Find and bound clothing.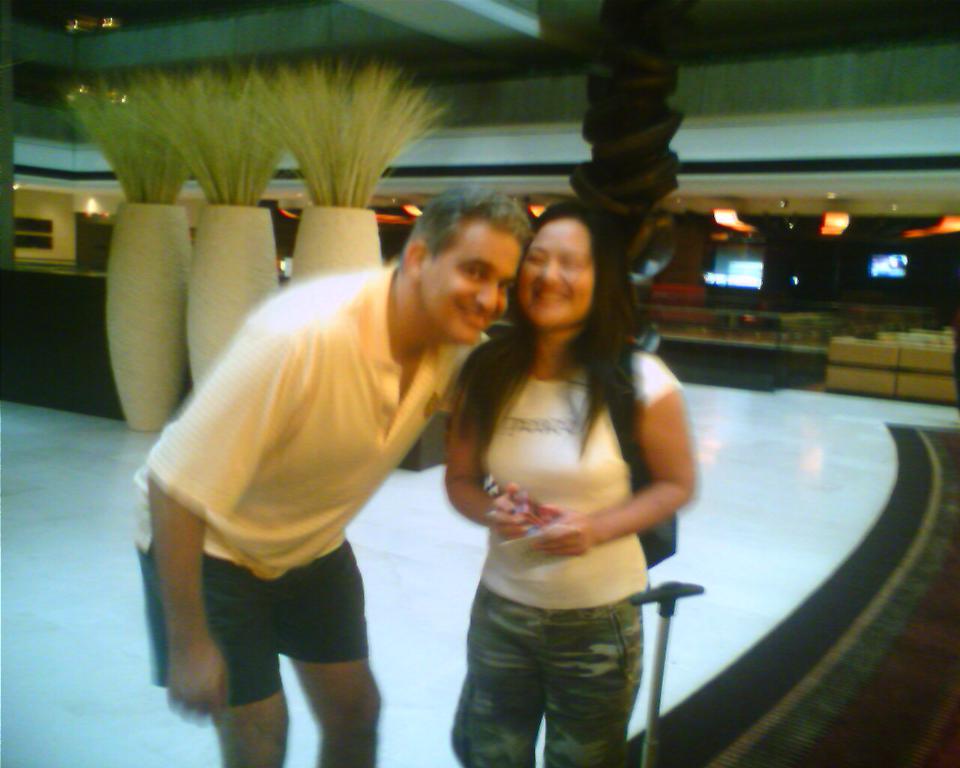
Bound: x1=449, y1=346, x2=683, y2=766.
